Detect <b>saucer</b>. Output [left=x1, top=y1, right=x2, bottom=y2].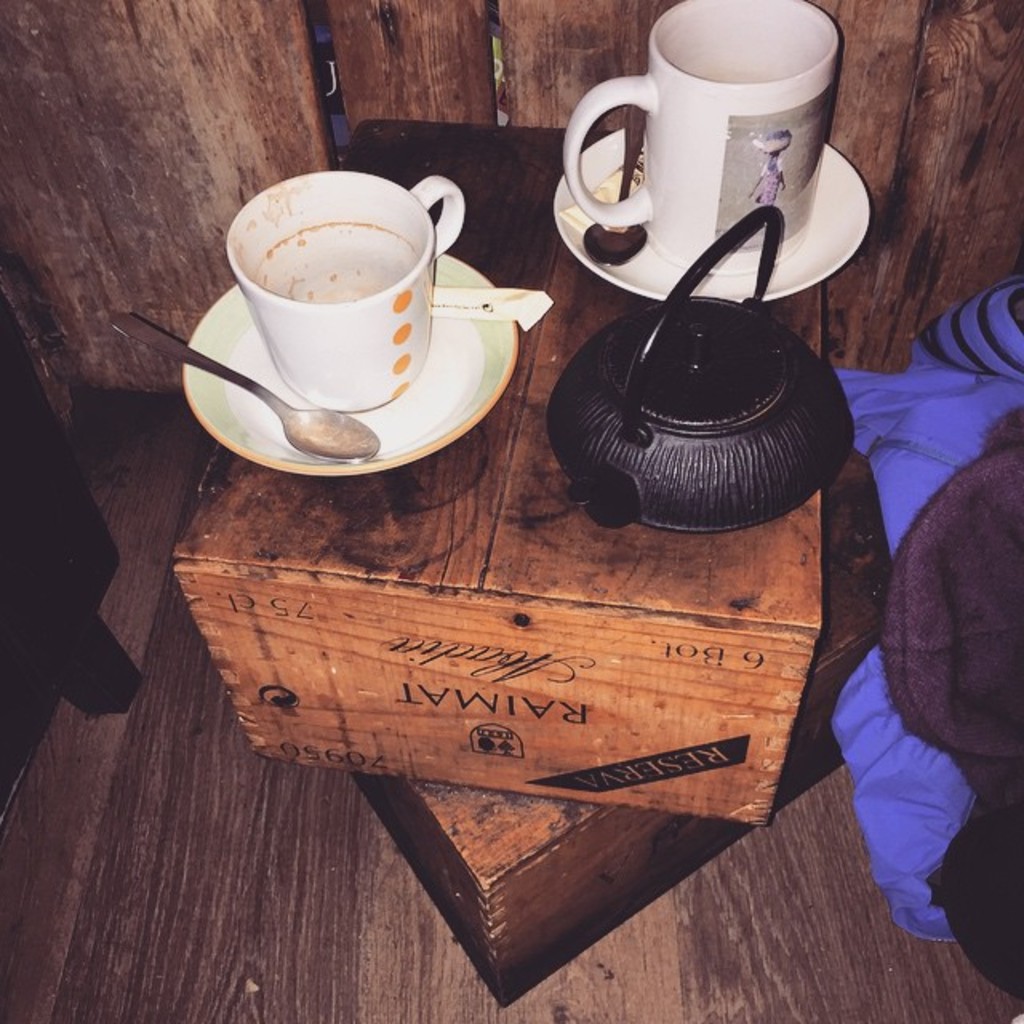
[left=178, top=286, right=517, bottom=475].
